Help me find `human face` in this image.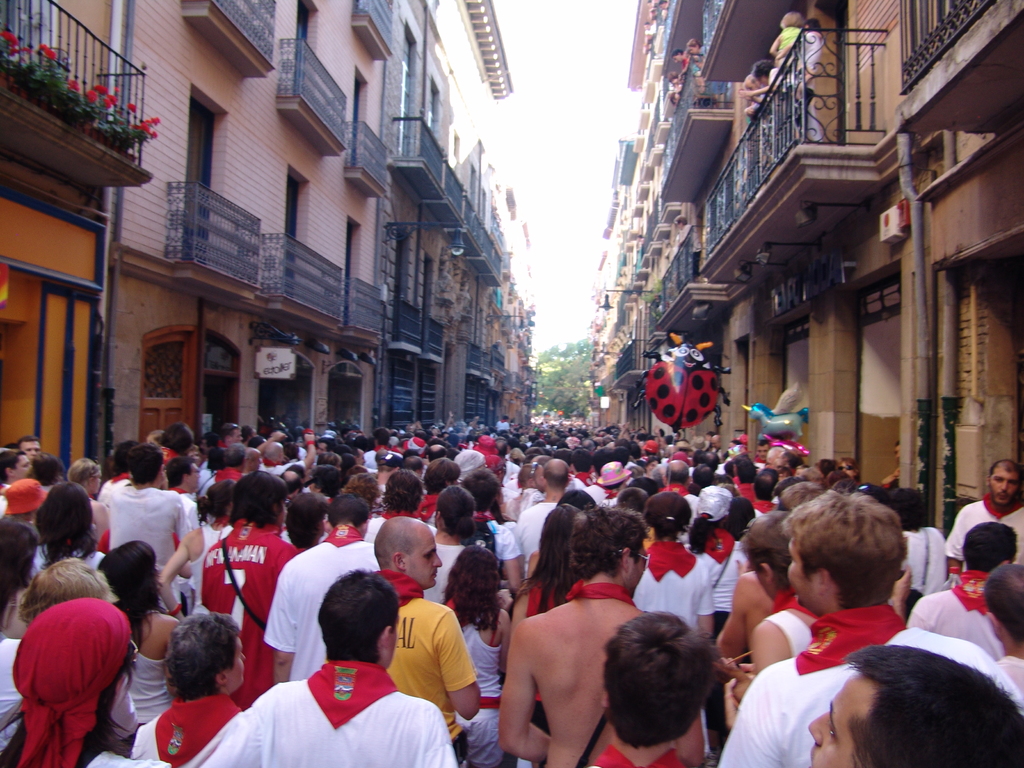
Found it: 410 532 444 587.
